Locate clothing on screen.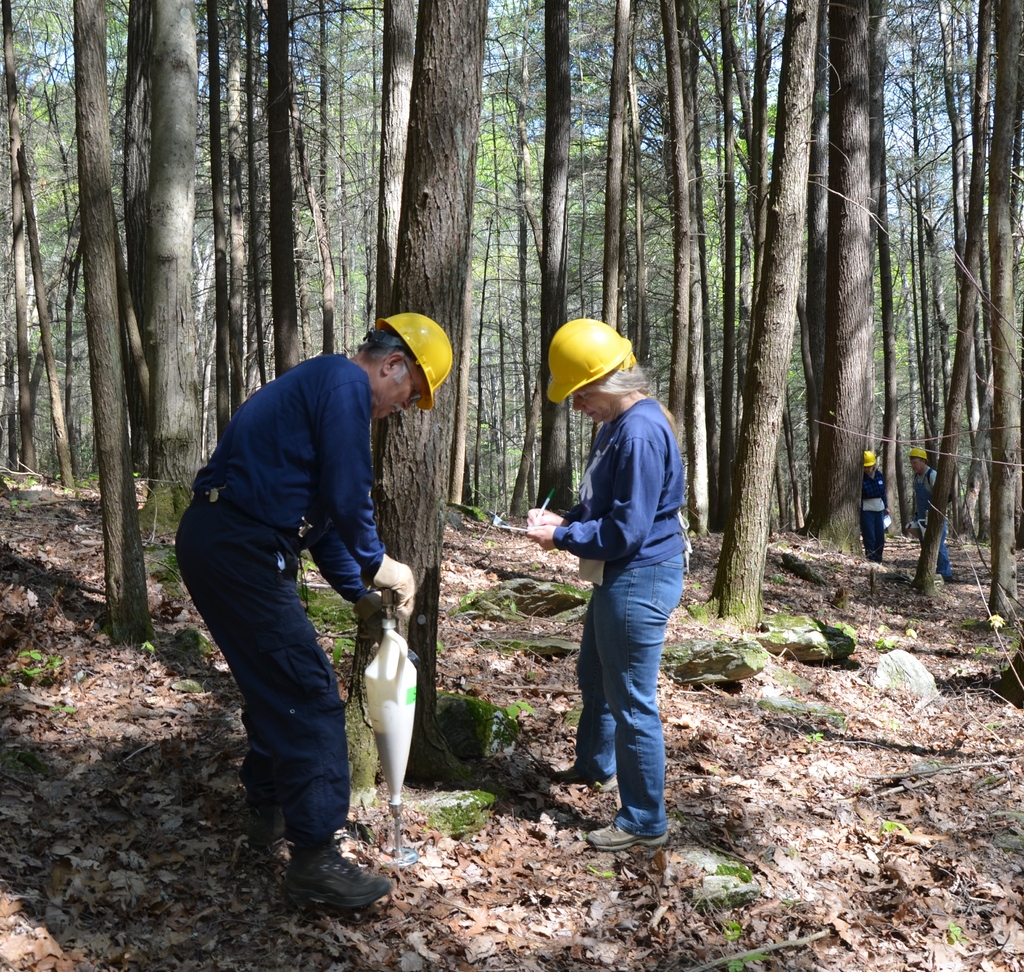
On screen at 909 470 957 581.
